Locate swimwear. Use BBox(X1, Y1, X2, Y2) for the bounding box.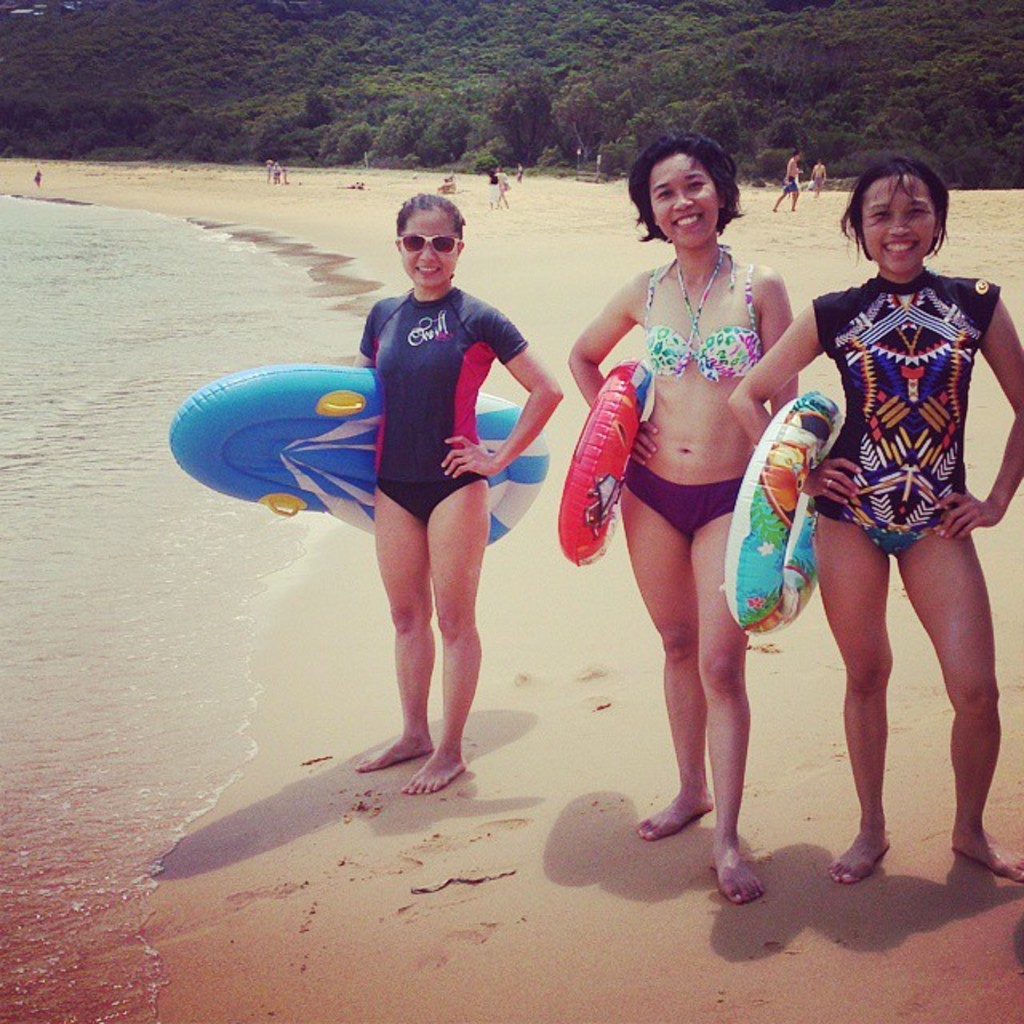
BBox(362, 290, 526, 523).
